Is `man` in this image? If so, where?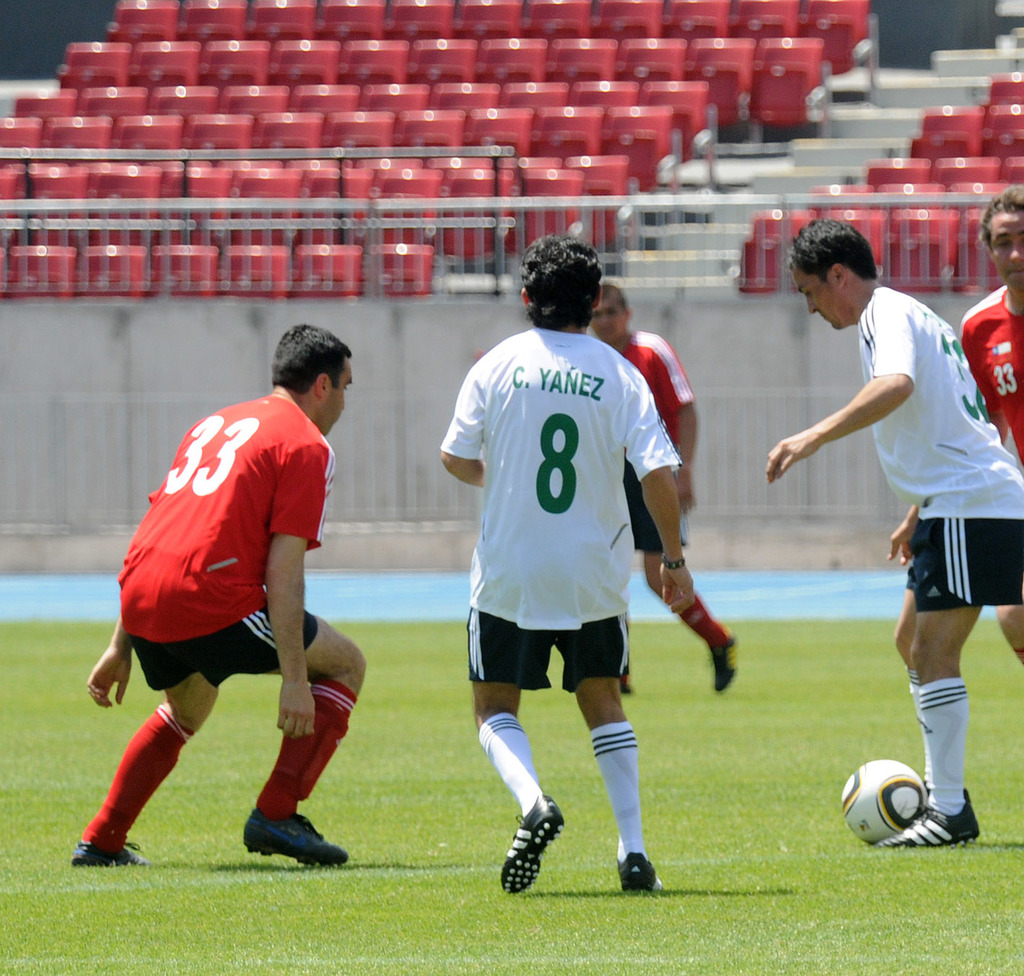
Yes, at crop(950, 186, 1023, 662).
